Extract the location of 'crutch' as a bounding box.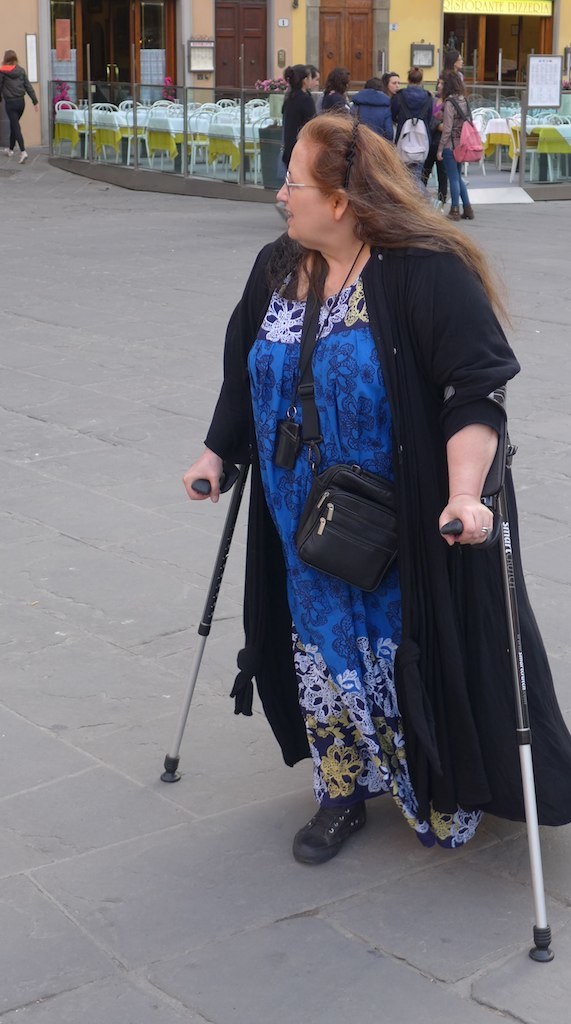
locate(158, 407, 260, 781).
